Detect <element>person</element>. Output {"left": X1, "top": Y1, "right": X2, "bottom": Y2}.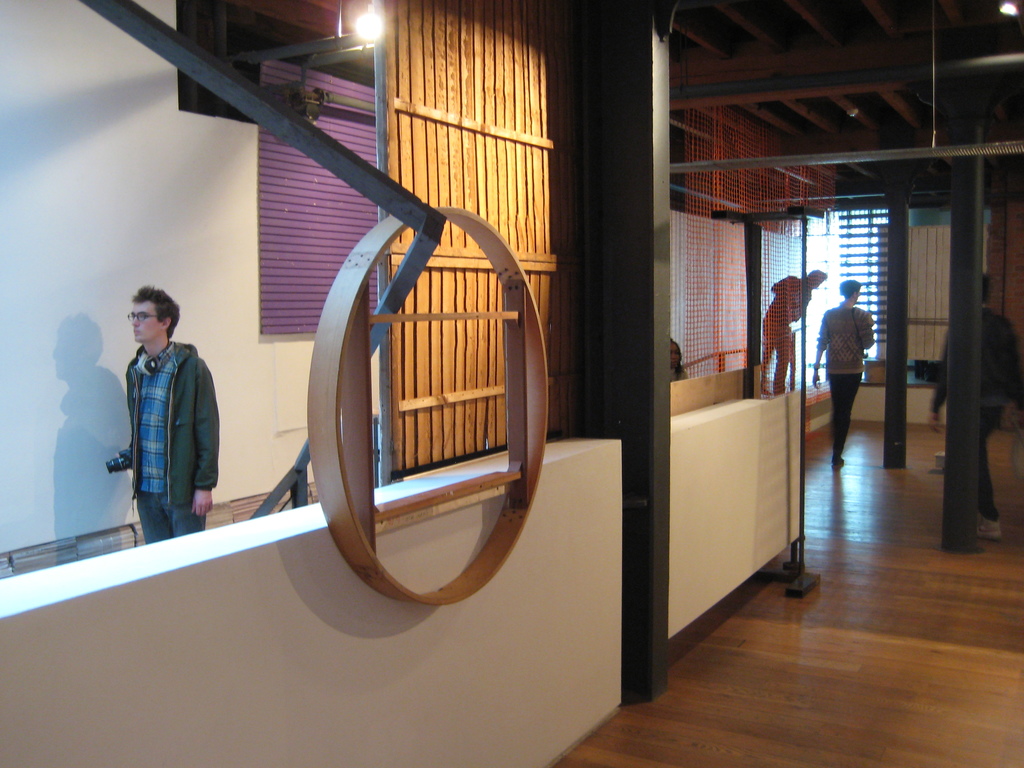
{"left": 810, "top": 278, "right": 873, "bottom": 471}.
